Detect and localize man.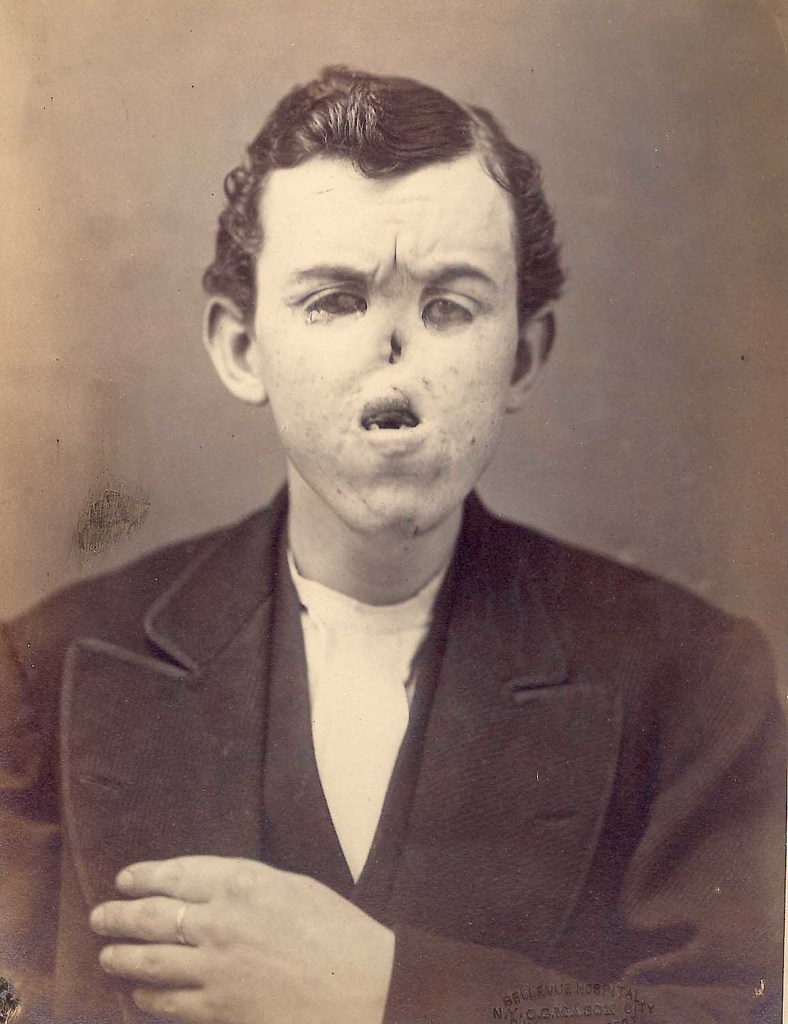
Localized at region(27, 87, 772, 992).
